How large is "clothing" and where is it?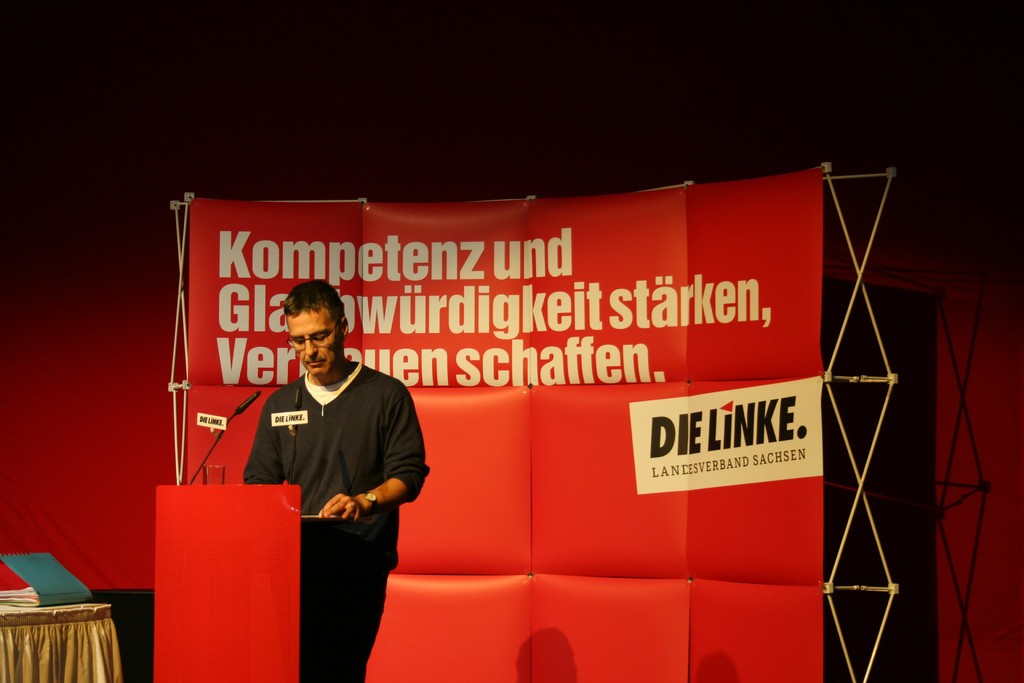
Bounding box: l=242, t=324, r=413, b=638.
